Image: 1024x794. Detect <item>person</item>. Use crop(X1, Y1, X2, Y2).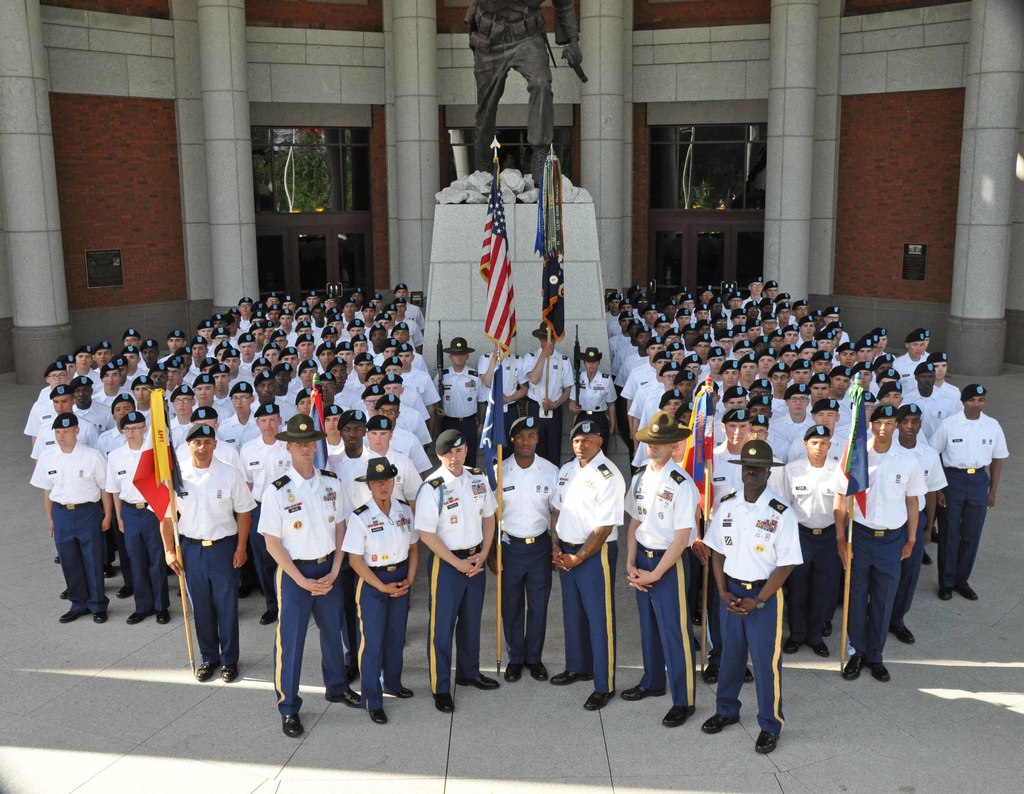
crop(461, 0, 583, 190).
